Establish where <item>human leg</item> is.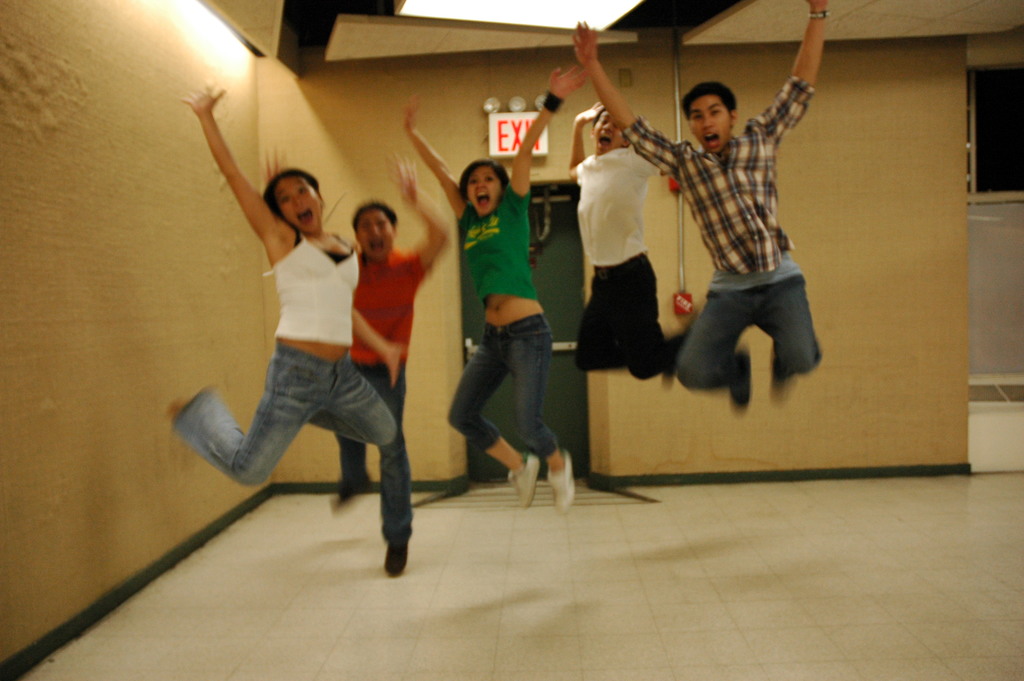
Established at left=573, top=262, right=614, bottom=368.
